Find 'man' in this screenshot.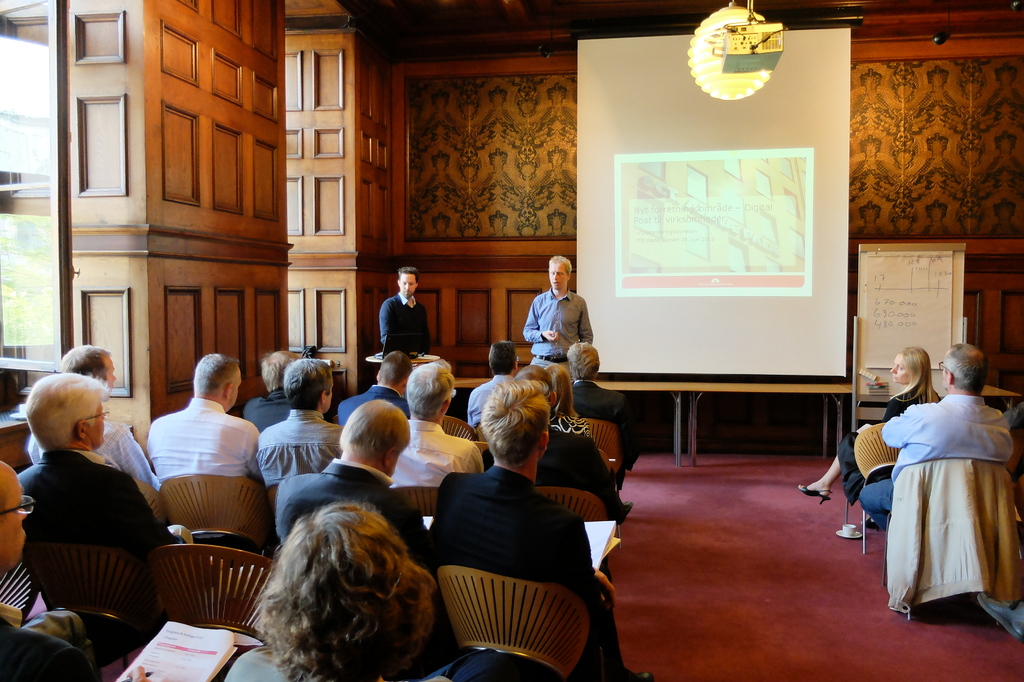
The bounding box for 'man' is left=342, top=357, right=411, bottom=423.
